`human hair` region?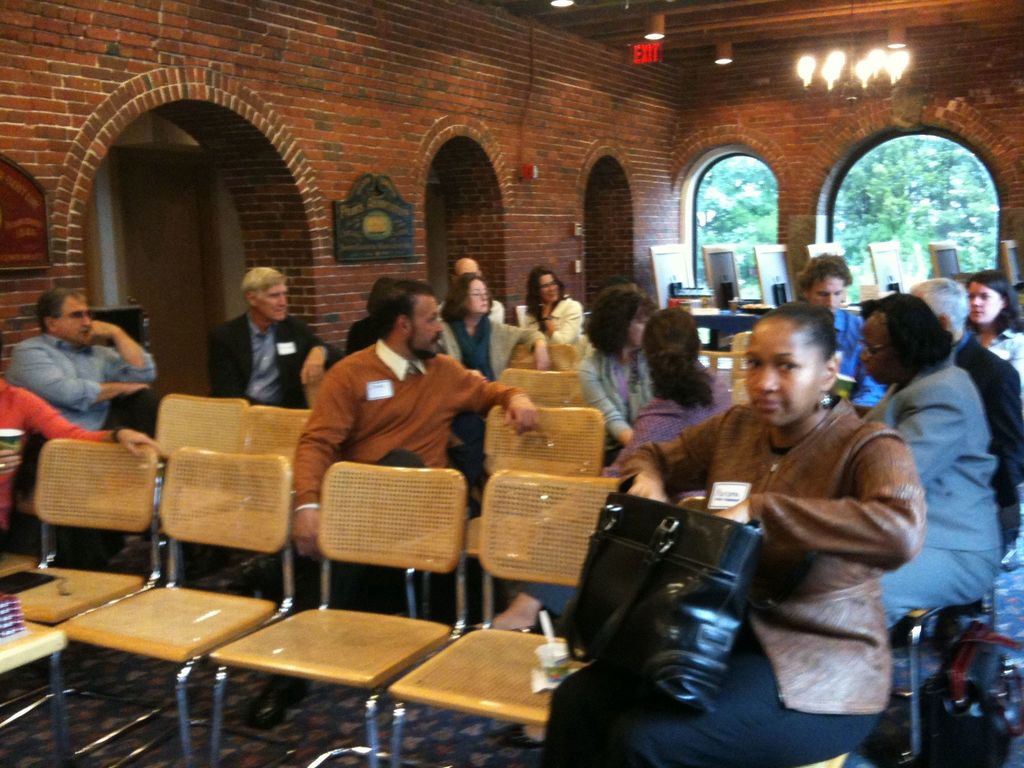
637/306/713/410
